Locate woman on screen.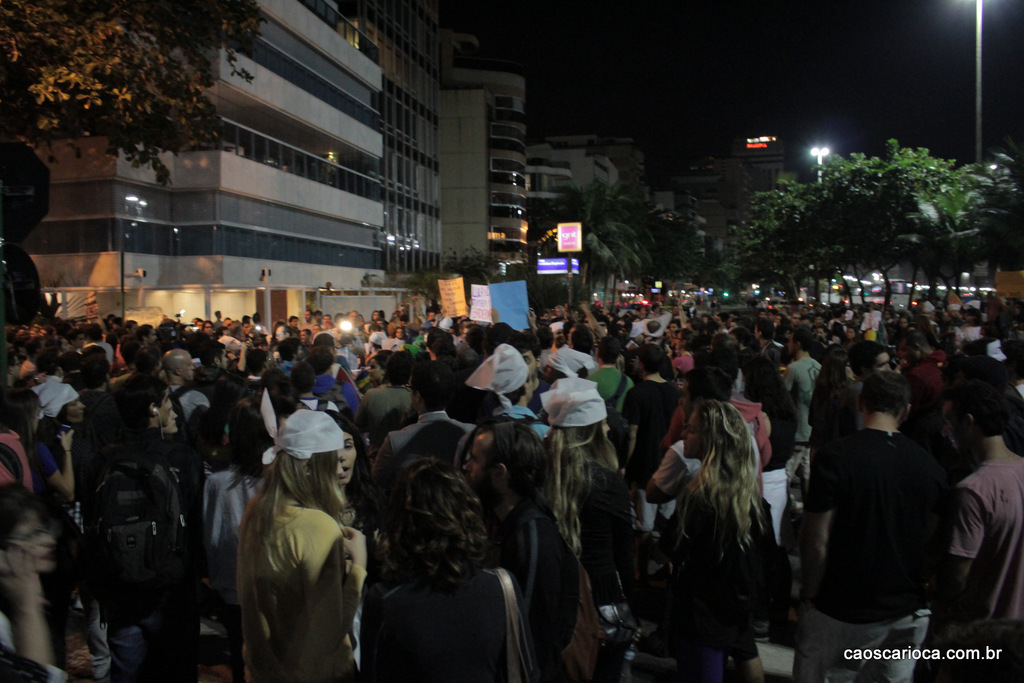
On screen at bbox=[394, 325, 411, 347].
